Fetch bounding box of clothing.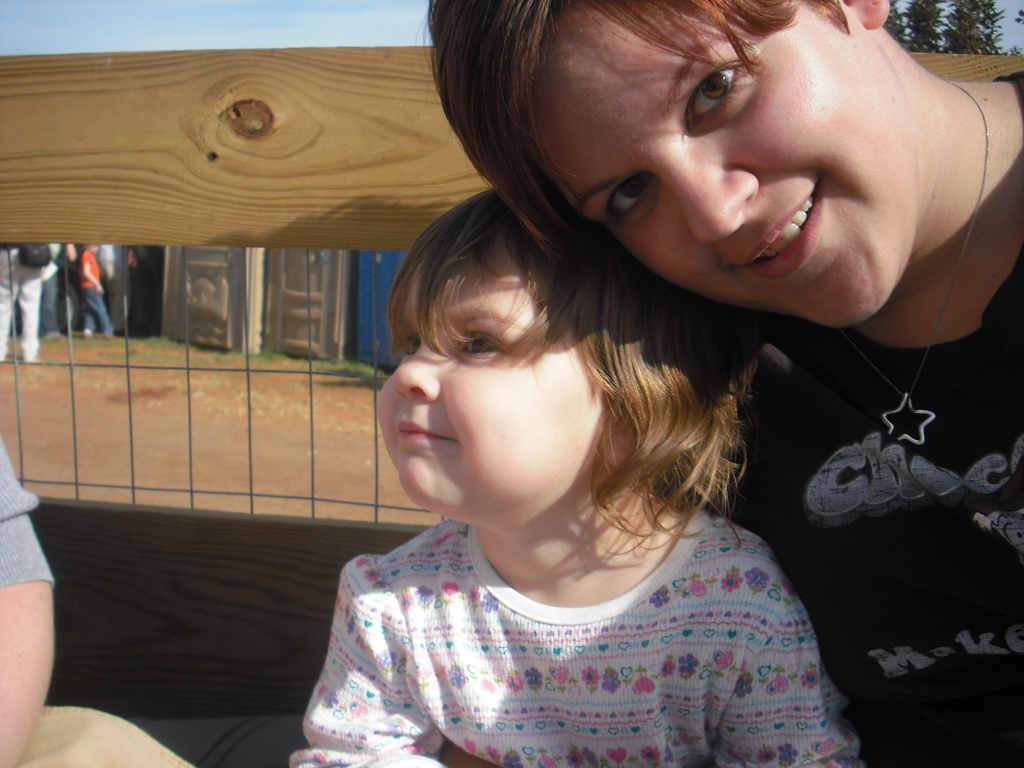
Bbox: (0, 438, 197, 767).
